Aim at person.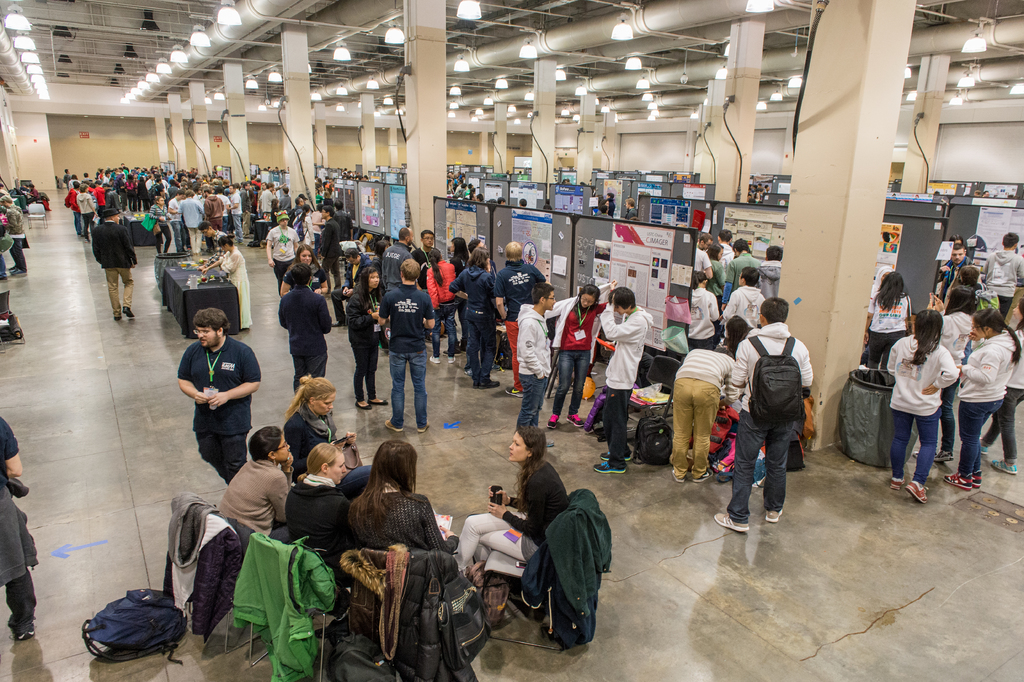
Aimed at box=[482, 191, 486, 199].
